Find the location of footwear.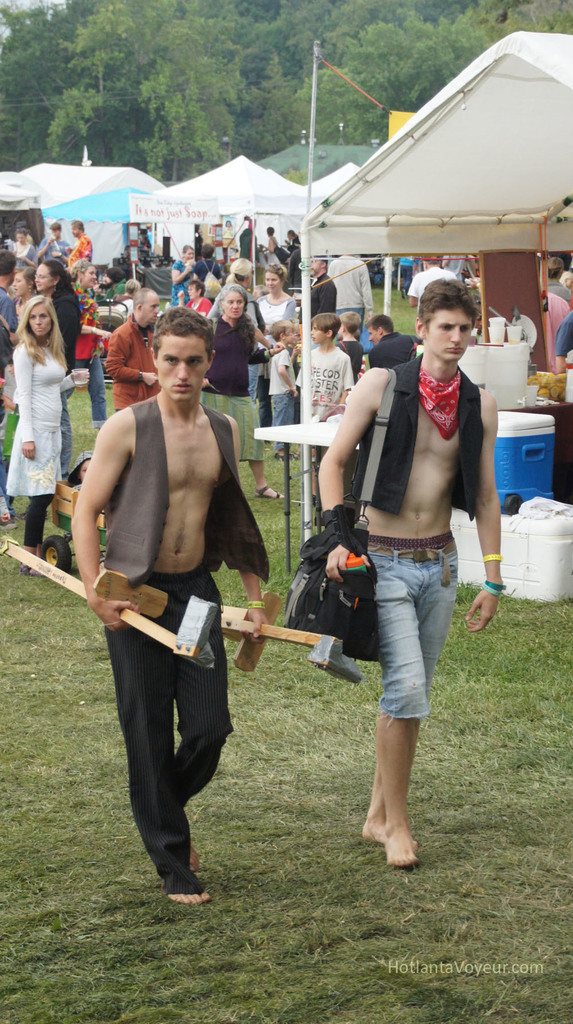
Location: x1=259 y1=476 x2=287 y2=499.
